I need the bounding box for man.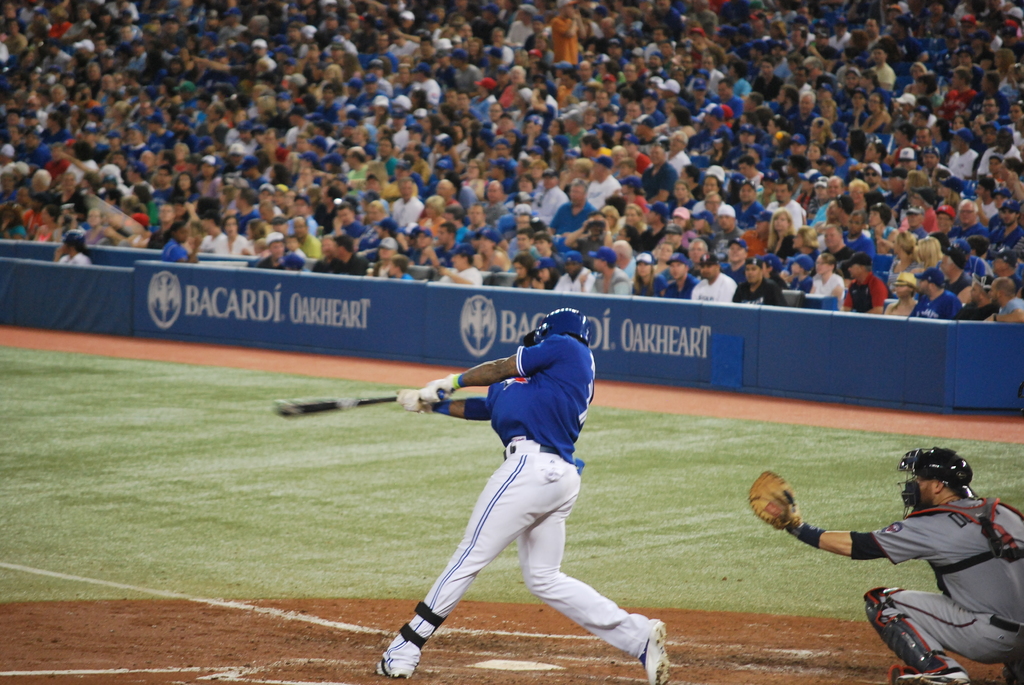
Here it is: (738, 154, 764, 191).
